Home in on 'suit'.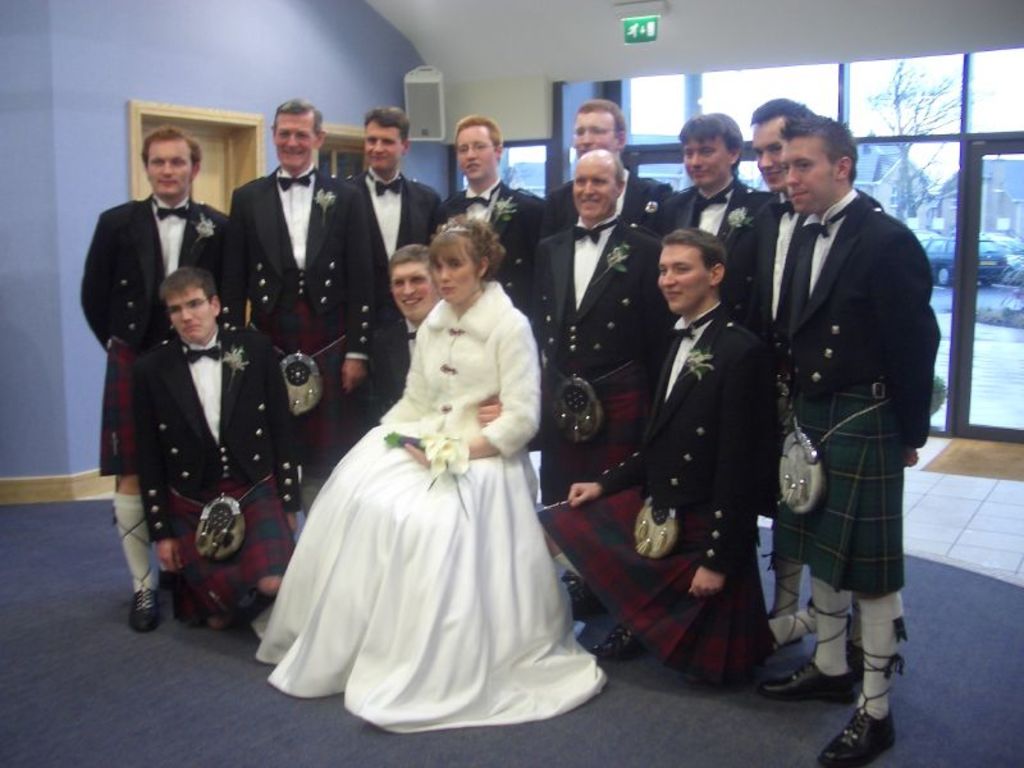
Homed in at pyautogui.locateOnScreen(214, 119, 394, 393).
